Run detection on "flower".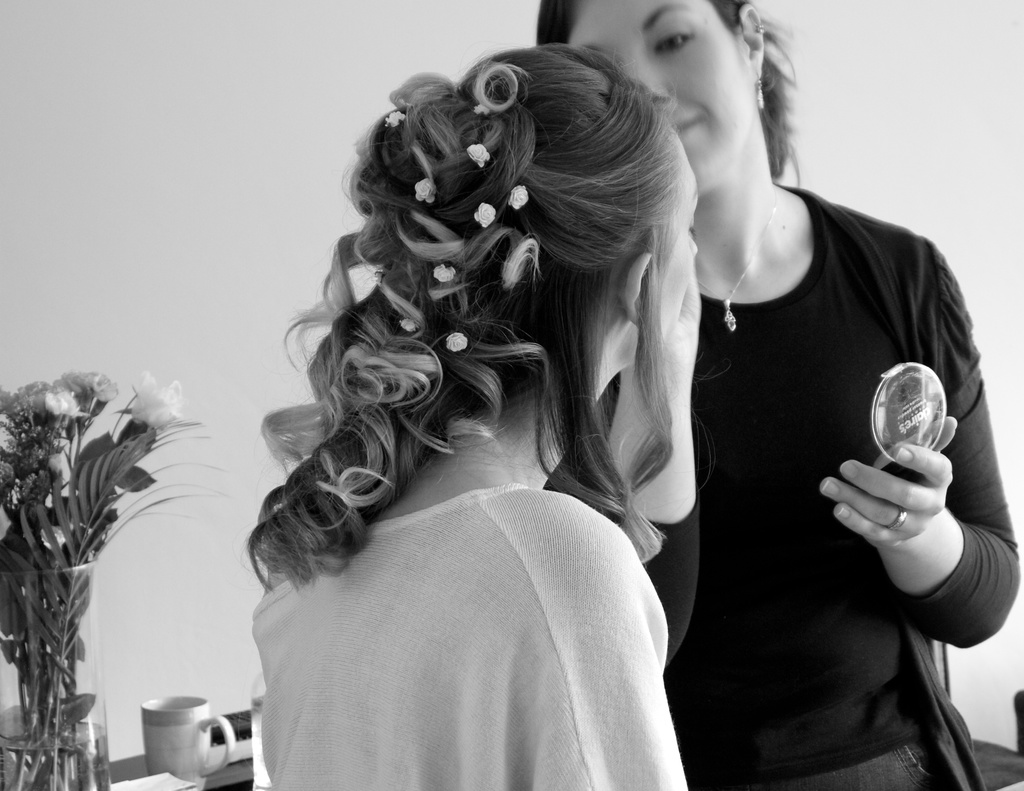
Result: bbox=[0, 458, 22, 499].
